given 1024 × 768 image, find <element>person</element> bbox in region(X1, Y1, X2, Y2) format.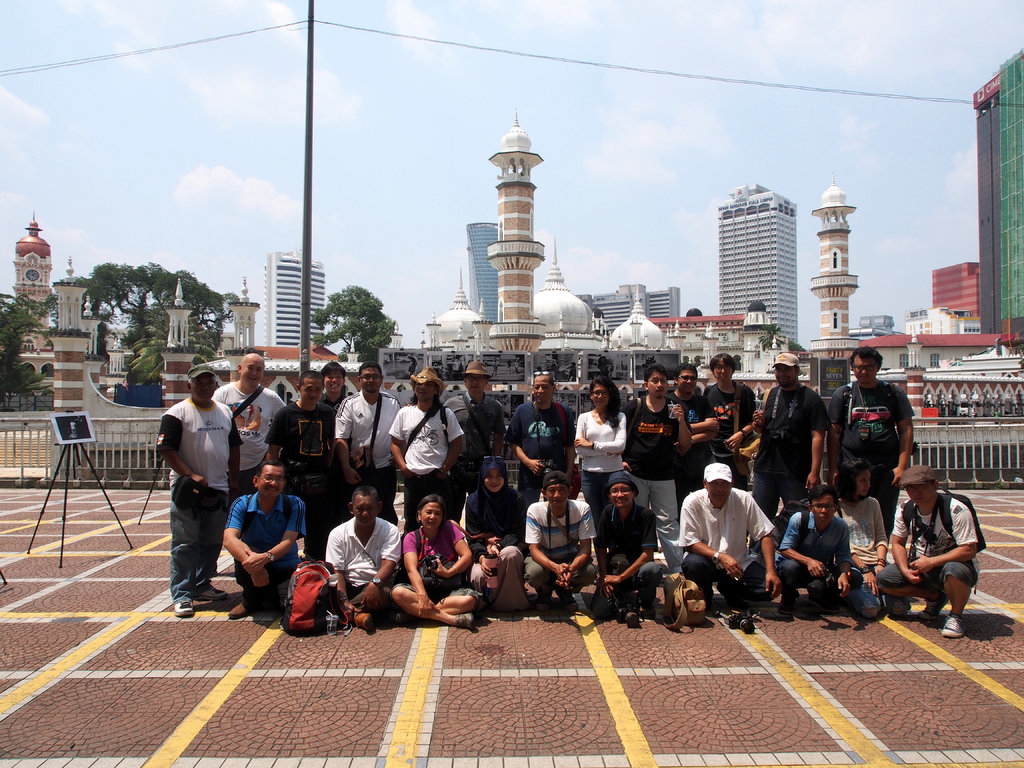
region(390, 499, 463, 626).
